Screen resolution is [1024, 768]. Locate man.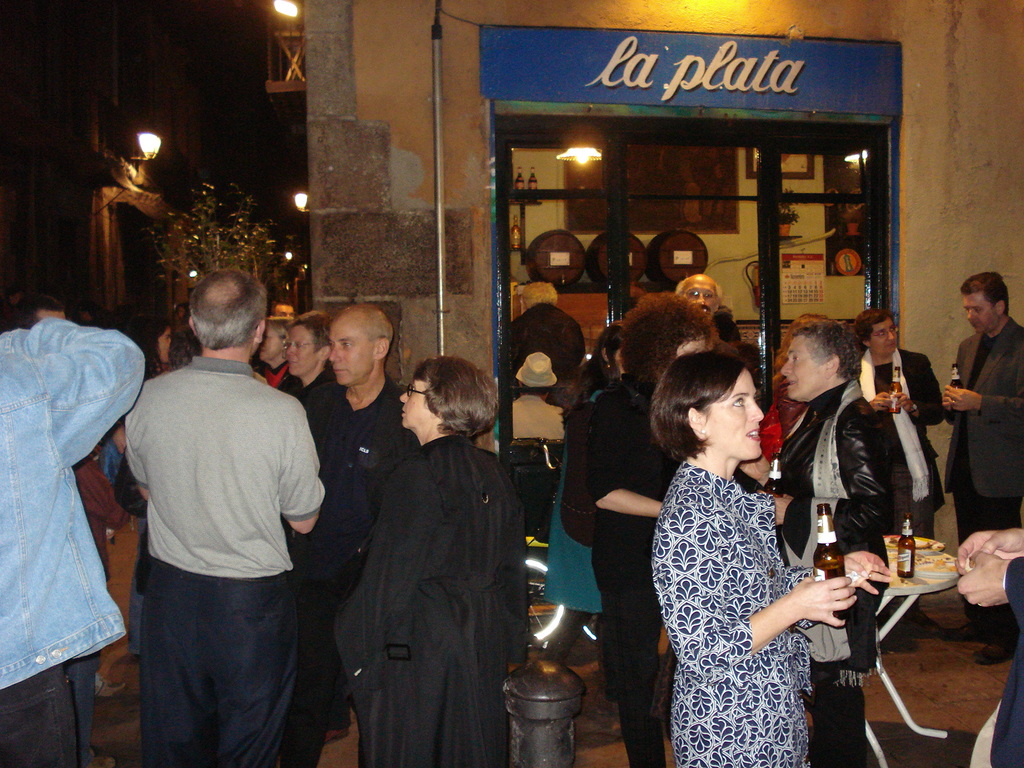
[x1=268, y1=300, x2=296, y2=319].
